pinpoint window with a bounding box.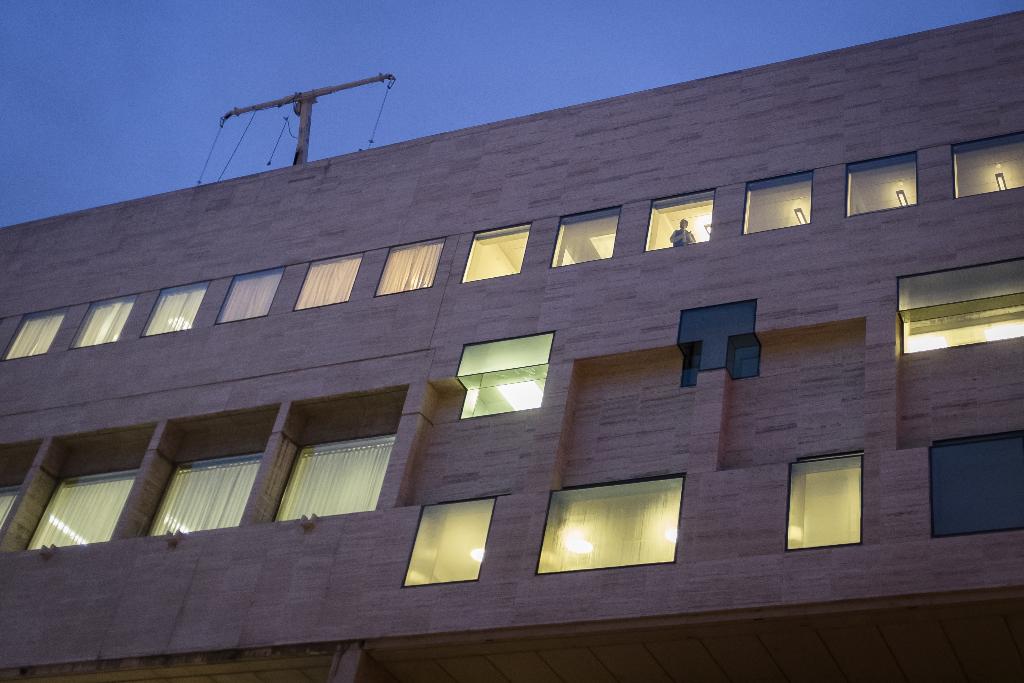
Rect(774, 446, 865, 552).
